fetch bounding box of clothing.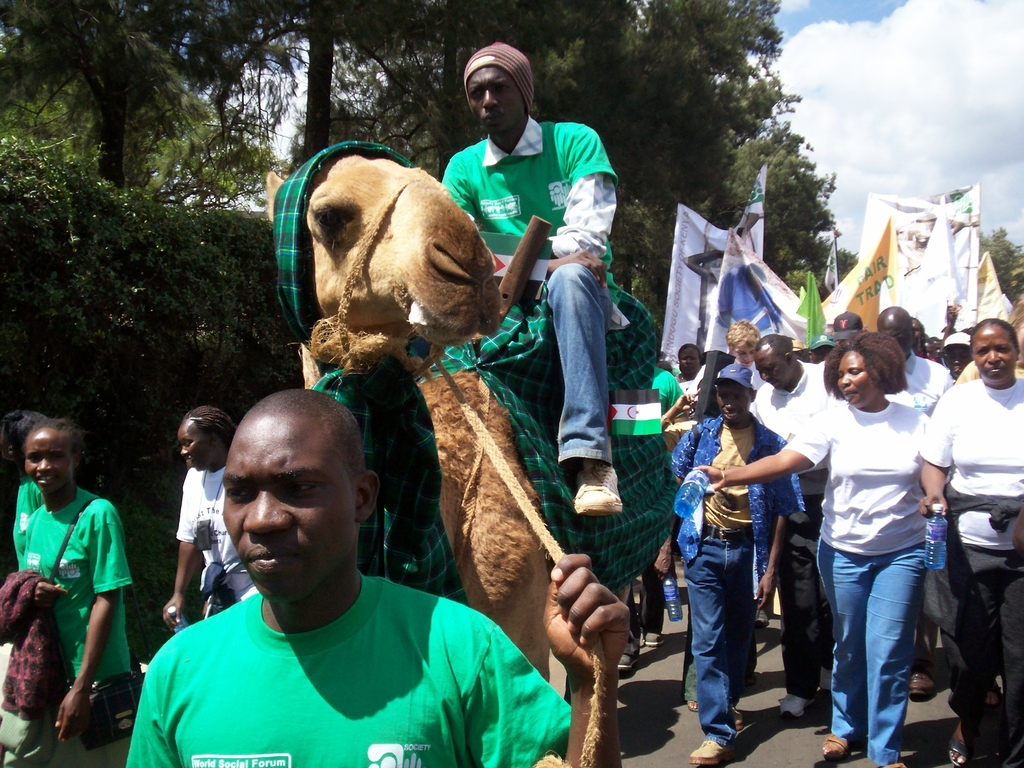
Bbox: <bbox>651, 362, 682, 415</bbox>.
